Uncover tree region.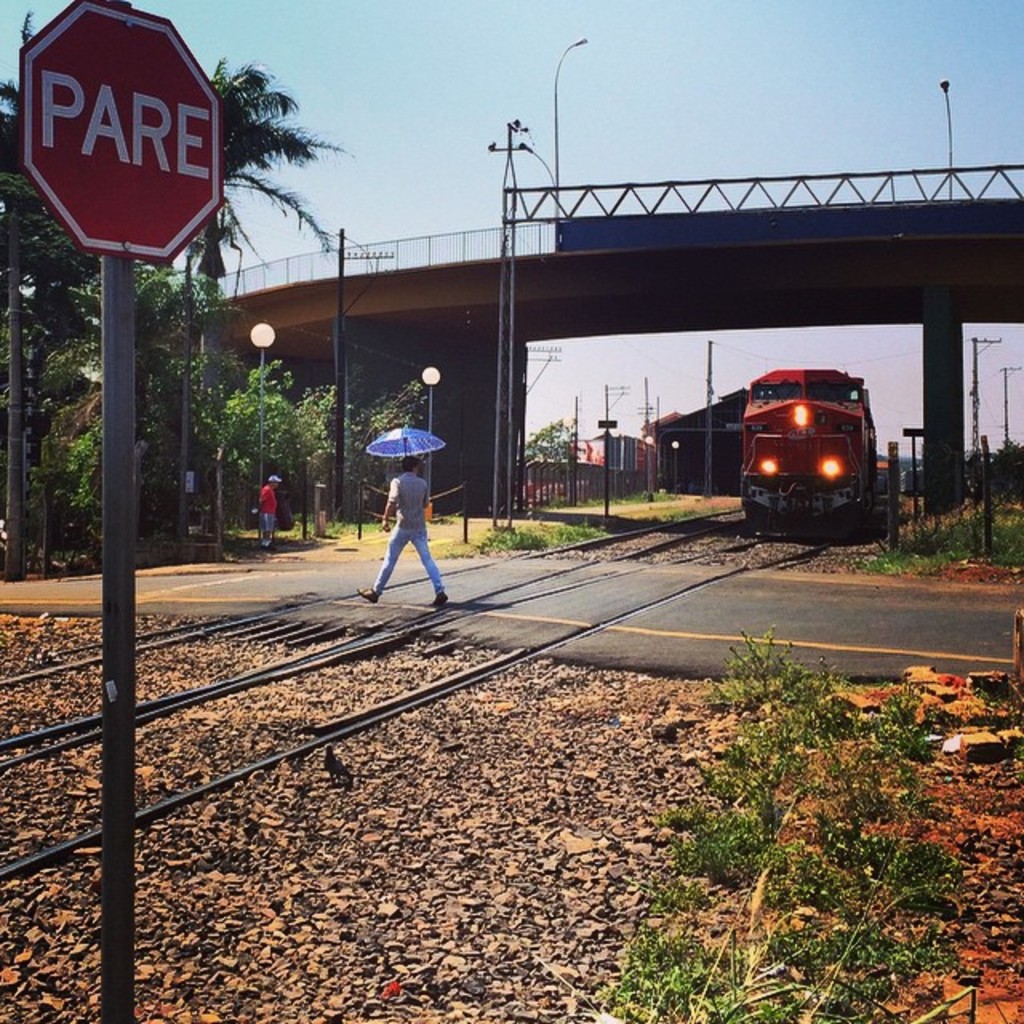
Uncovered: 181, 54, 350, 547.
